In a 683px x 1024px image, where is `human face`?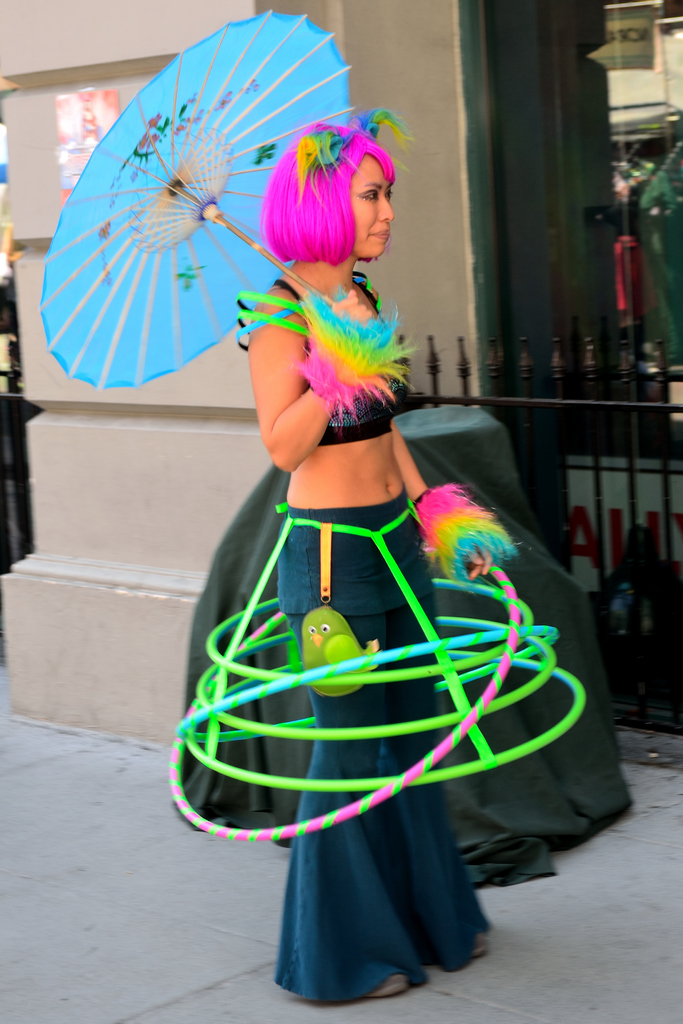
box=[352, 152, 398, 259].
